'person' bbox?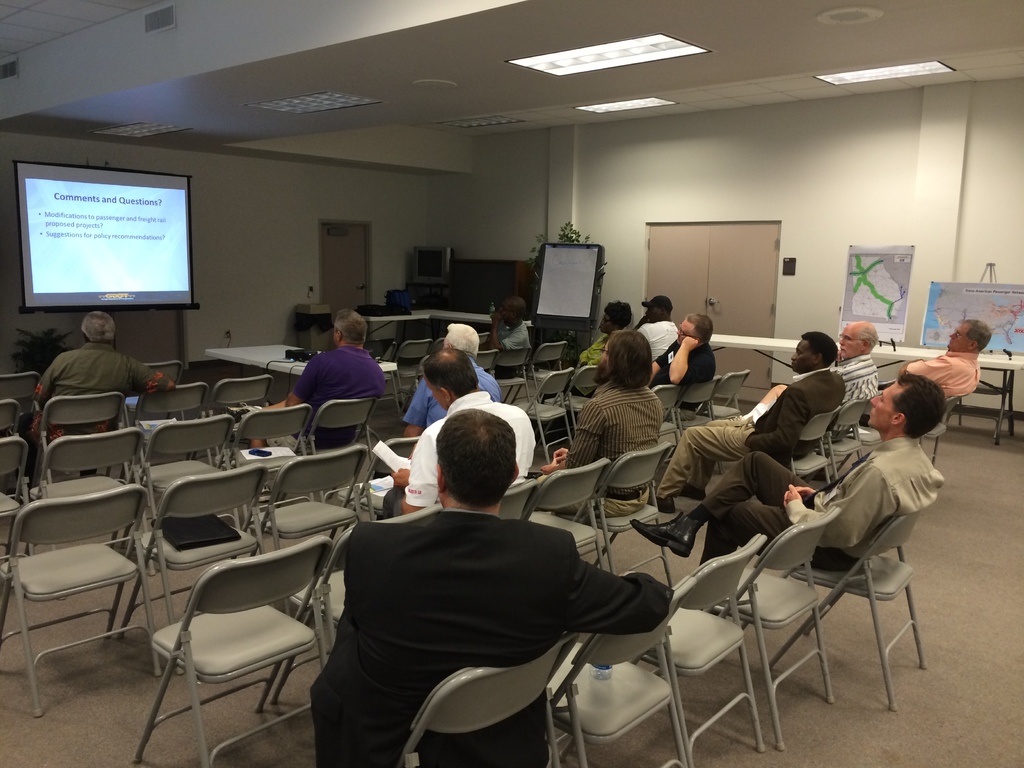
[x1=891, y1=319, x2=989, y2=399]
